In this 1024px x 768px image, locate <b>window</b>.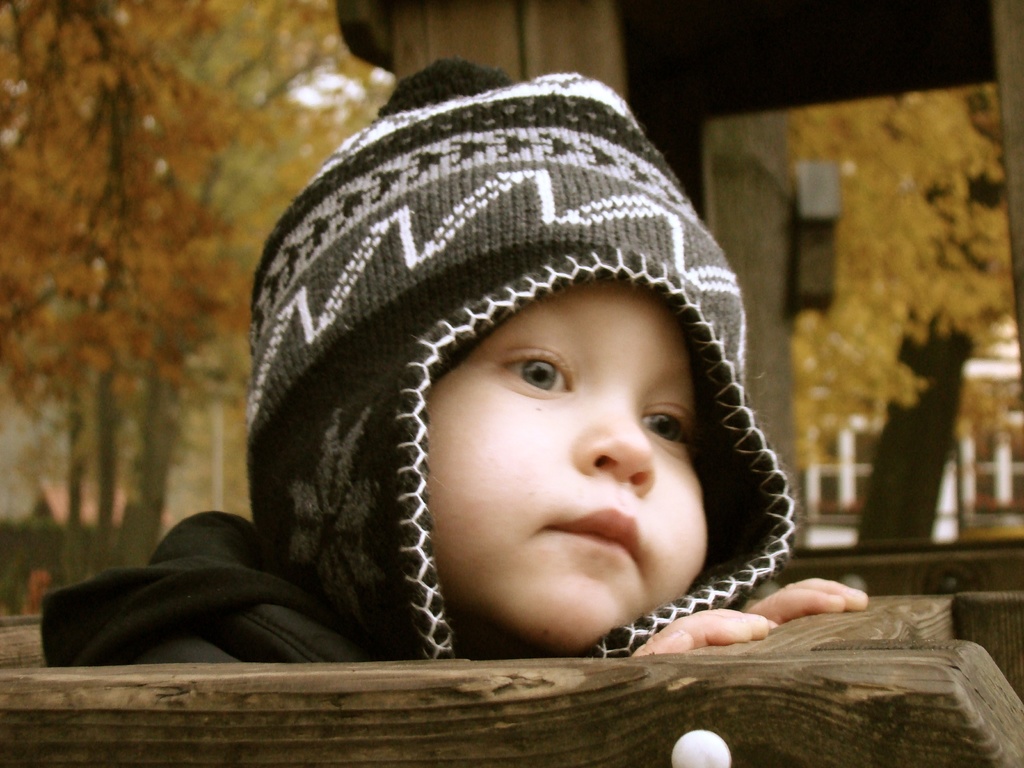
Bounding box: <region>700, 92, 1023, 547</region>.
